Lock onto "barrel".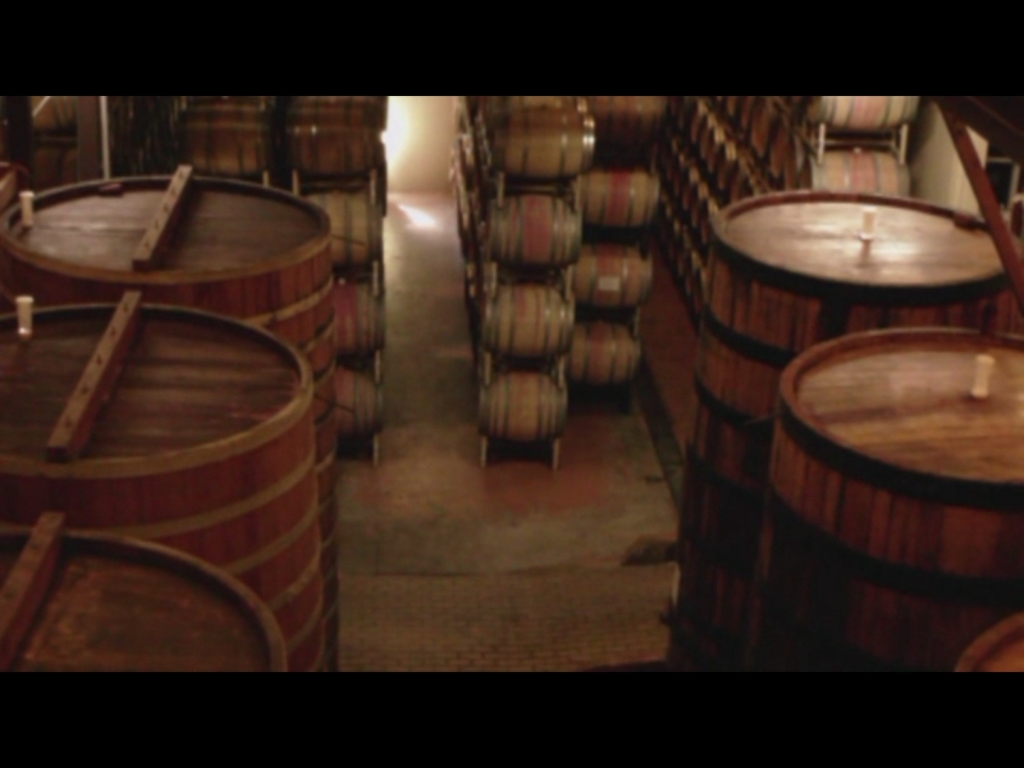
Locked: 1/519/281/678.
